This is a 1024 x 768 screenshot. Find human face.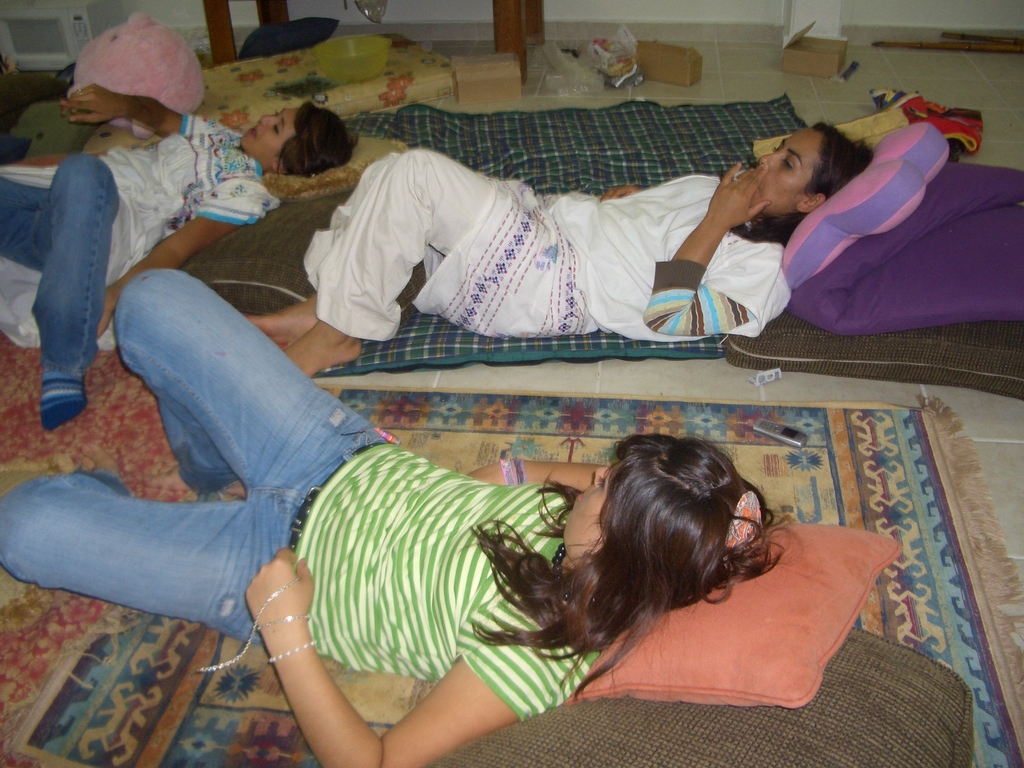
Bounding box: 567, 468, 609, 554.
